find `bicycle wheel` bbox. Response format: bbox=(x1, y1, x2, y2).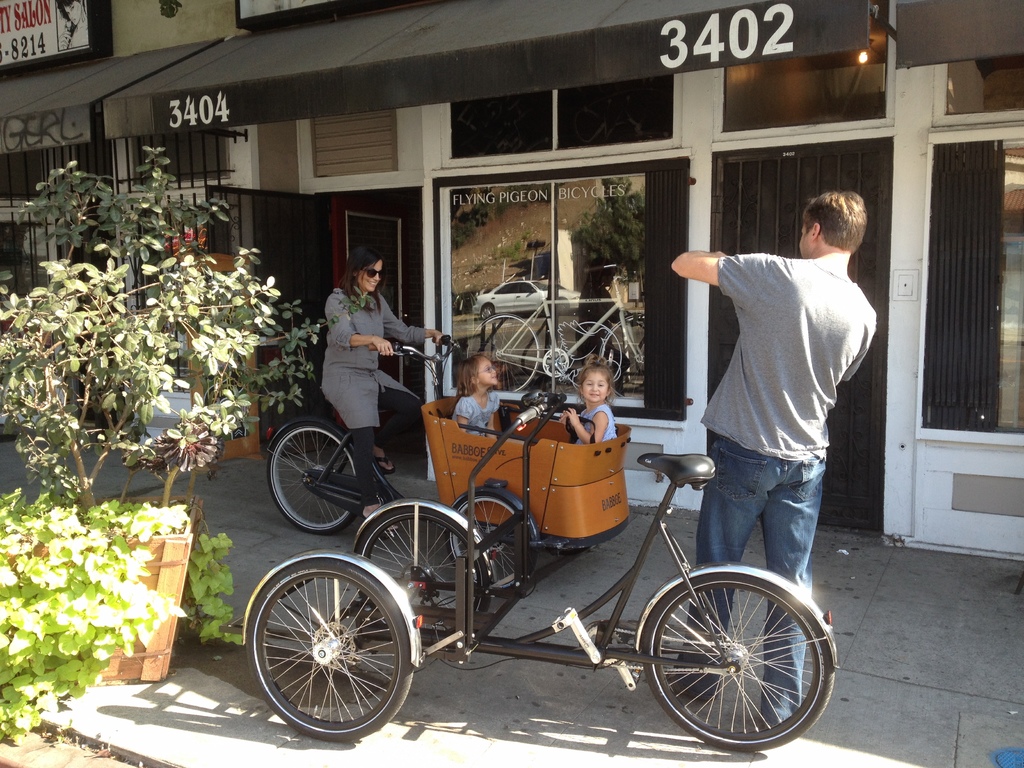
bbox=(264, 420, 359, 541).
